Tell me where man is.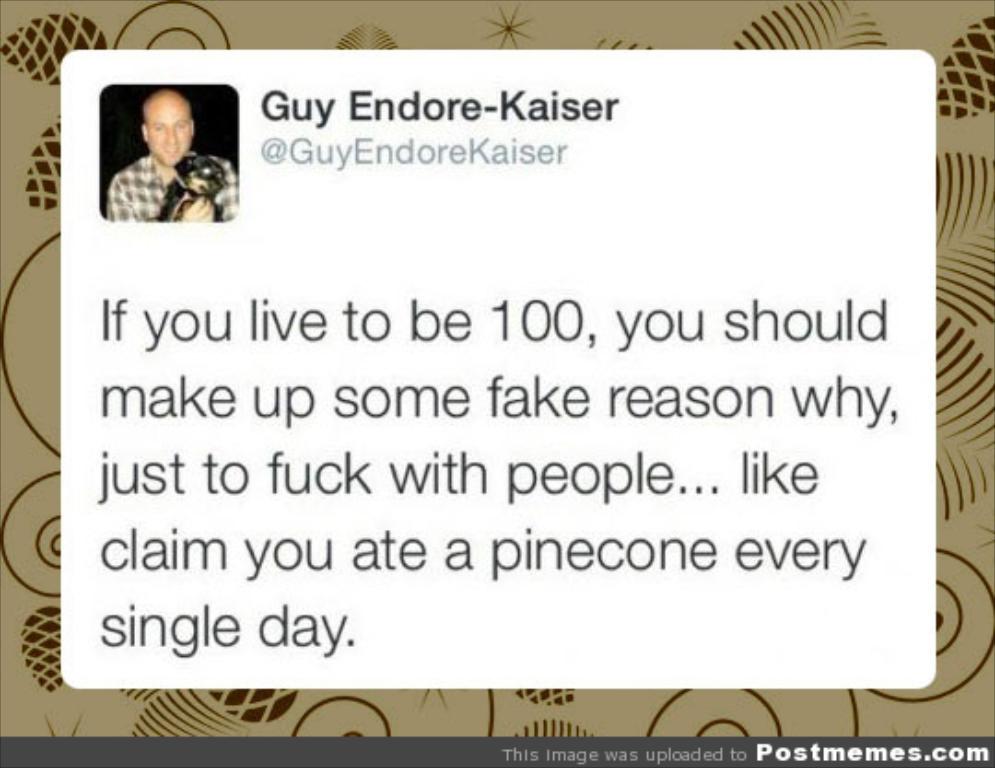
man is at [103, 92, 238, 215].
